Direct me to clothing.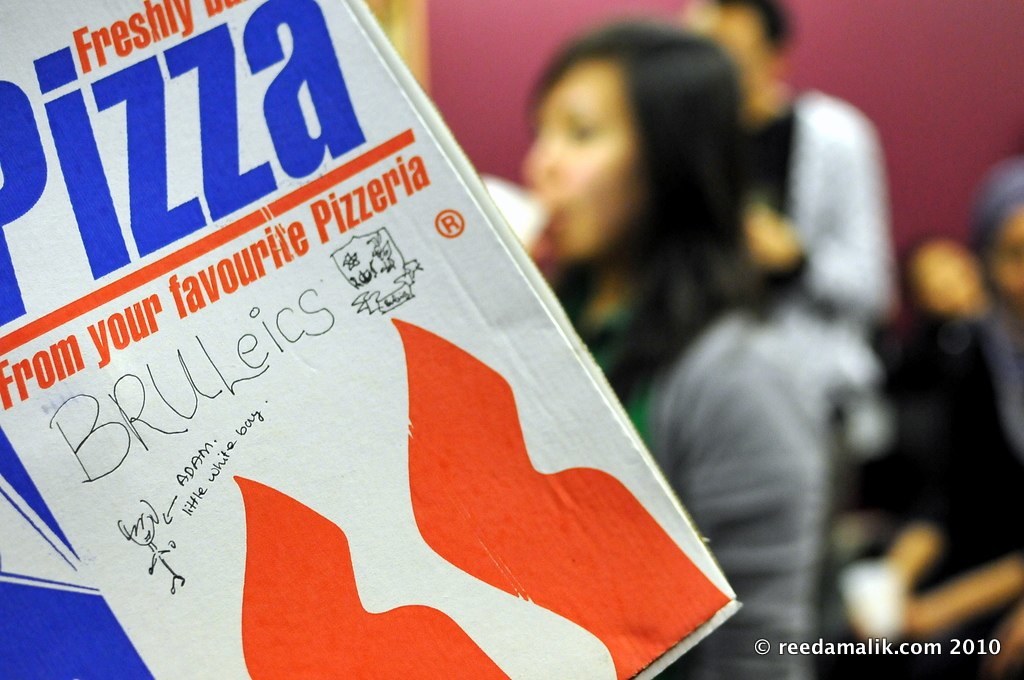
Direction: crop(553, 289, 834, 679).
